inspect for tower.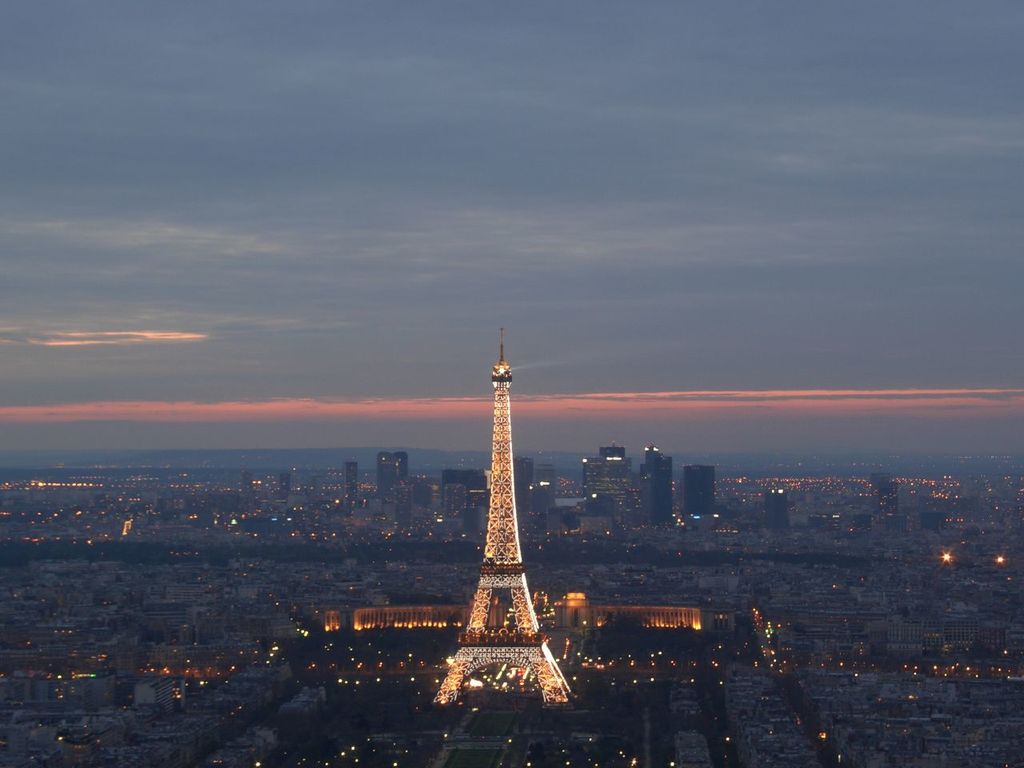
Inspection: bbox=(374, 455, 409, 493).
